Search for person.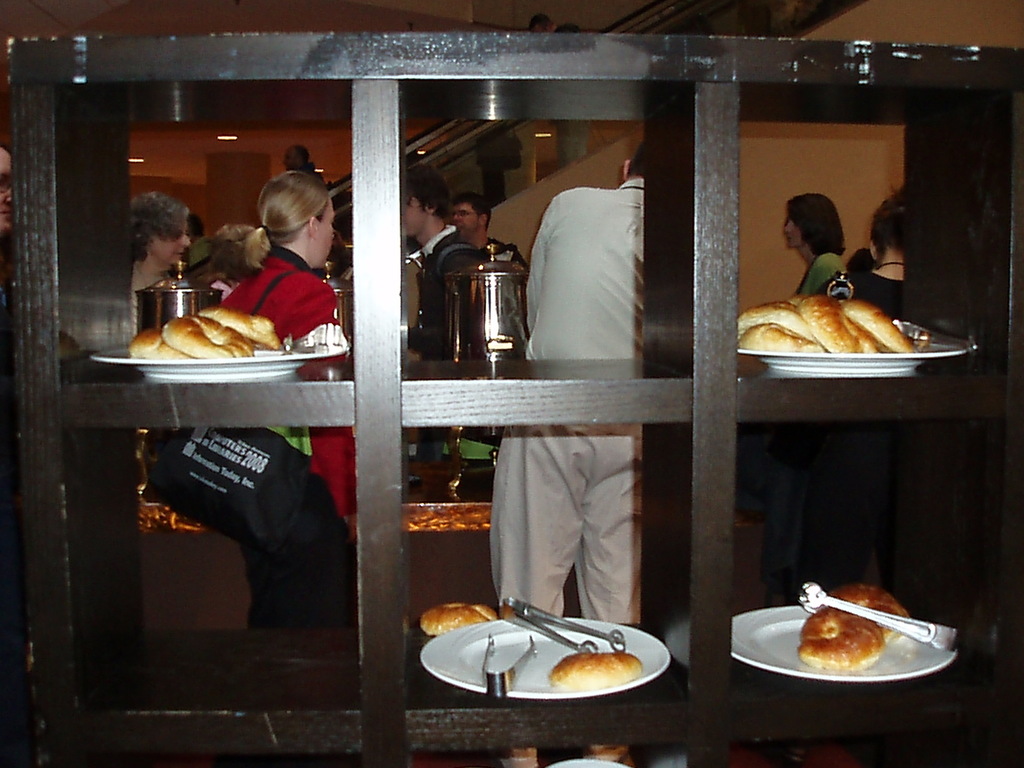
Found at detection(784, 199, 865, 295).
